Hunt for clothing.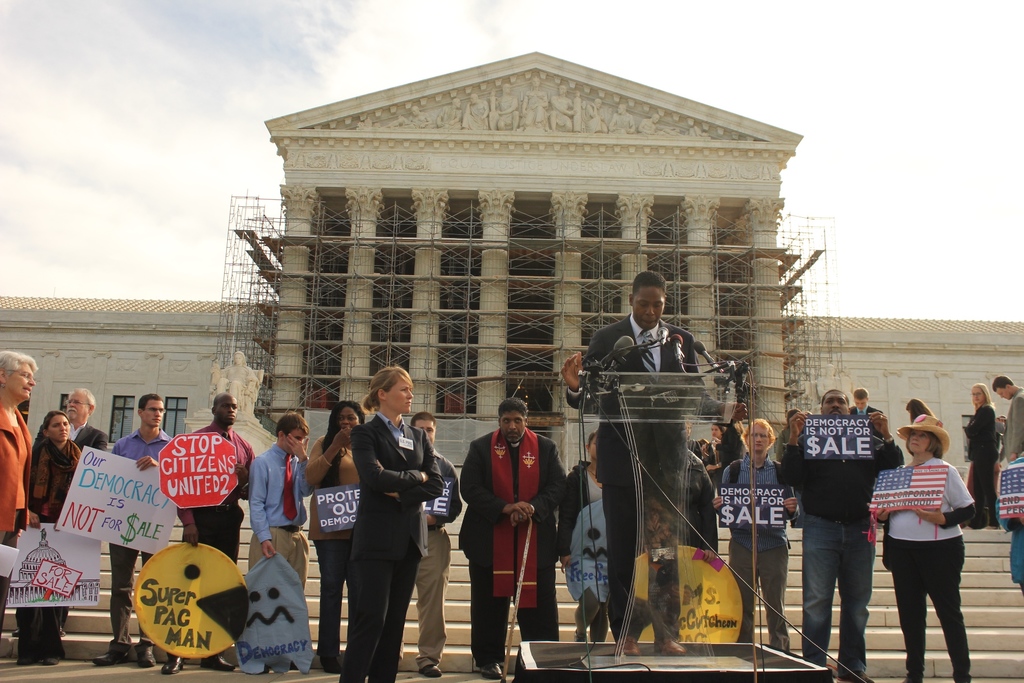
Hunted down at <region>35, 427, 82, 652</region>.
